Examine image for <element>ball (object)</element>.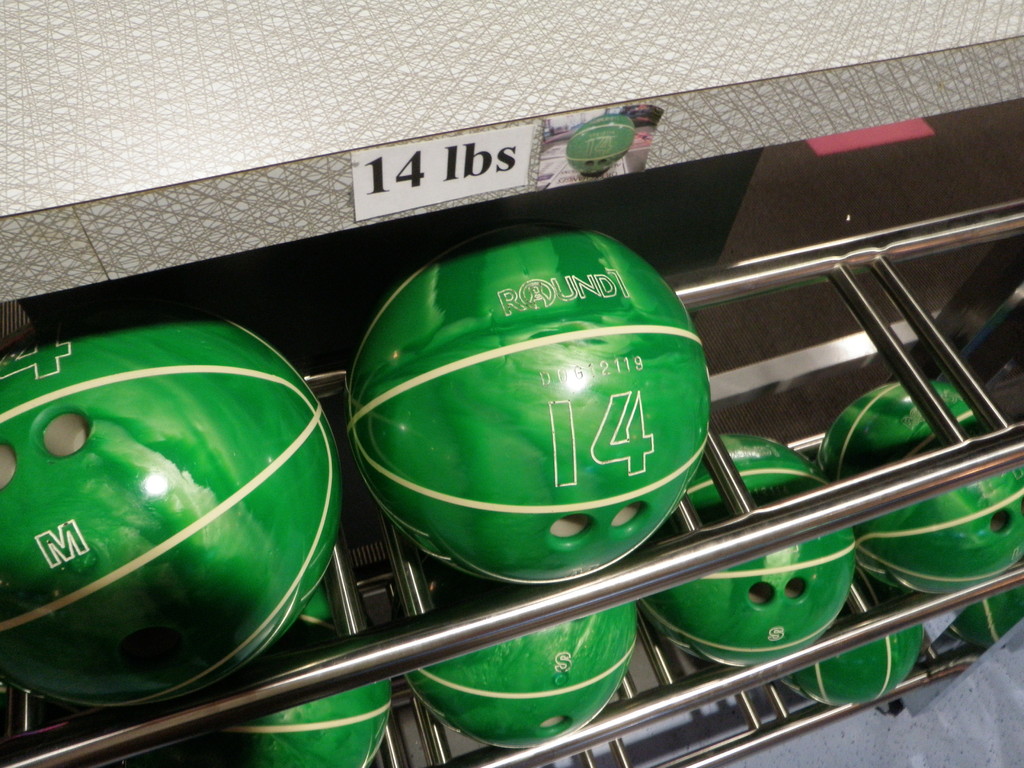
Examination result: (left=951, top=588, right=1023, bottom=653).
